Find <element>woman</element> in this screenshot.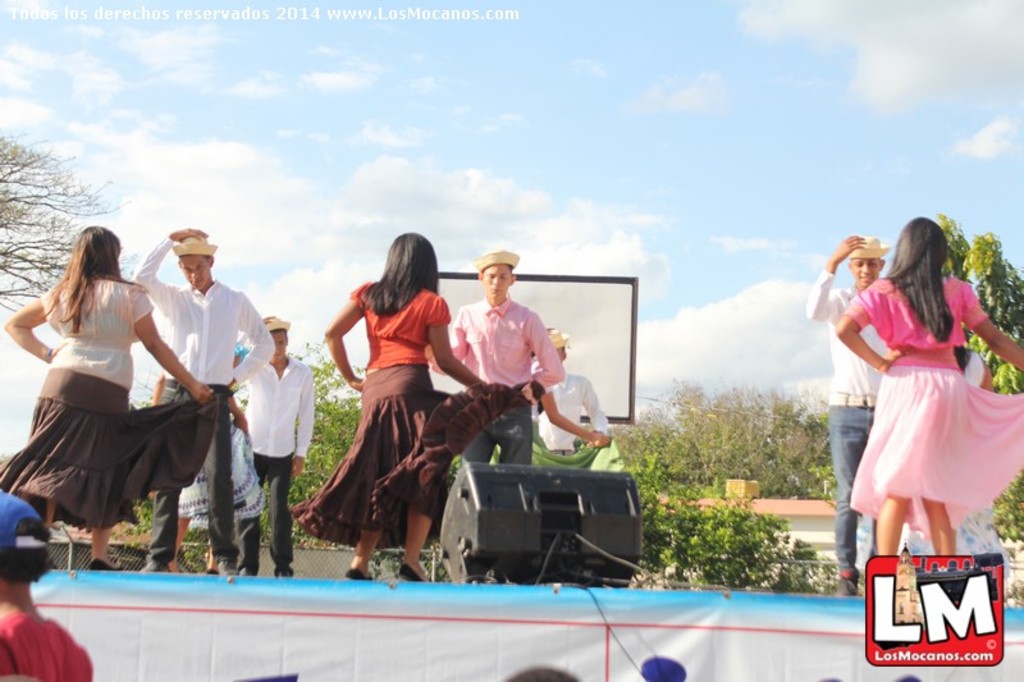
The bounding box for <element>woman</element> is 289/230/529/582.
